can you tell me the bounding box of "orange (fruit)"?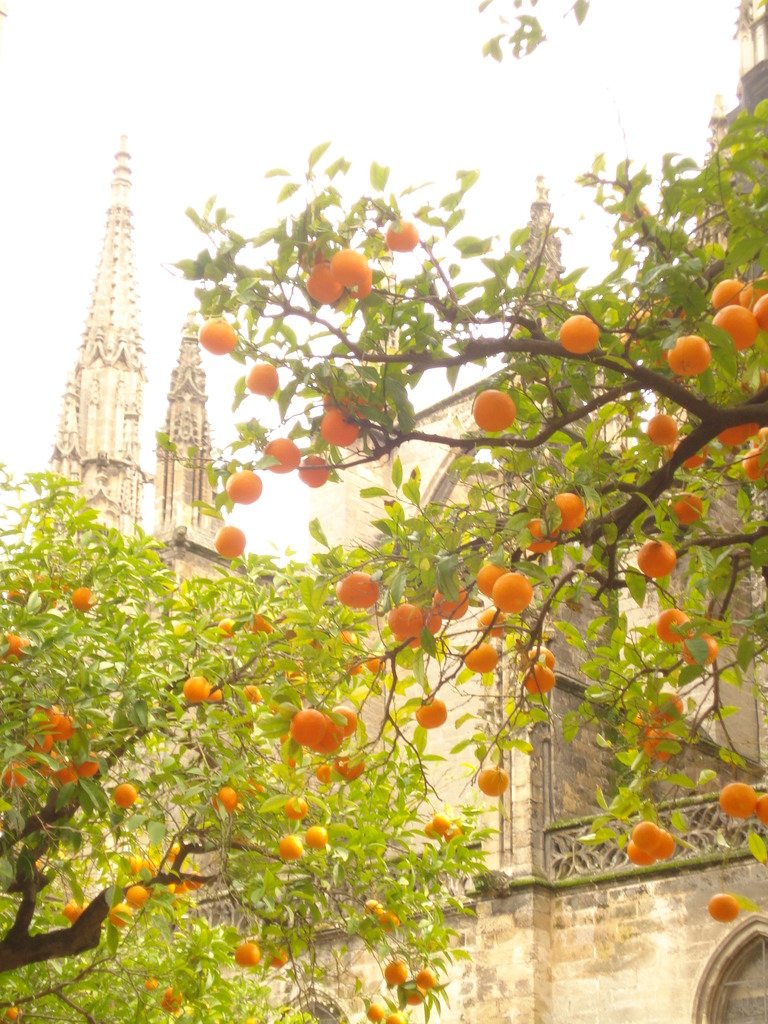
bbox(381, 956, 401, 991).
